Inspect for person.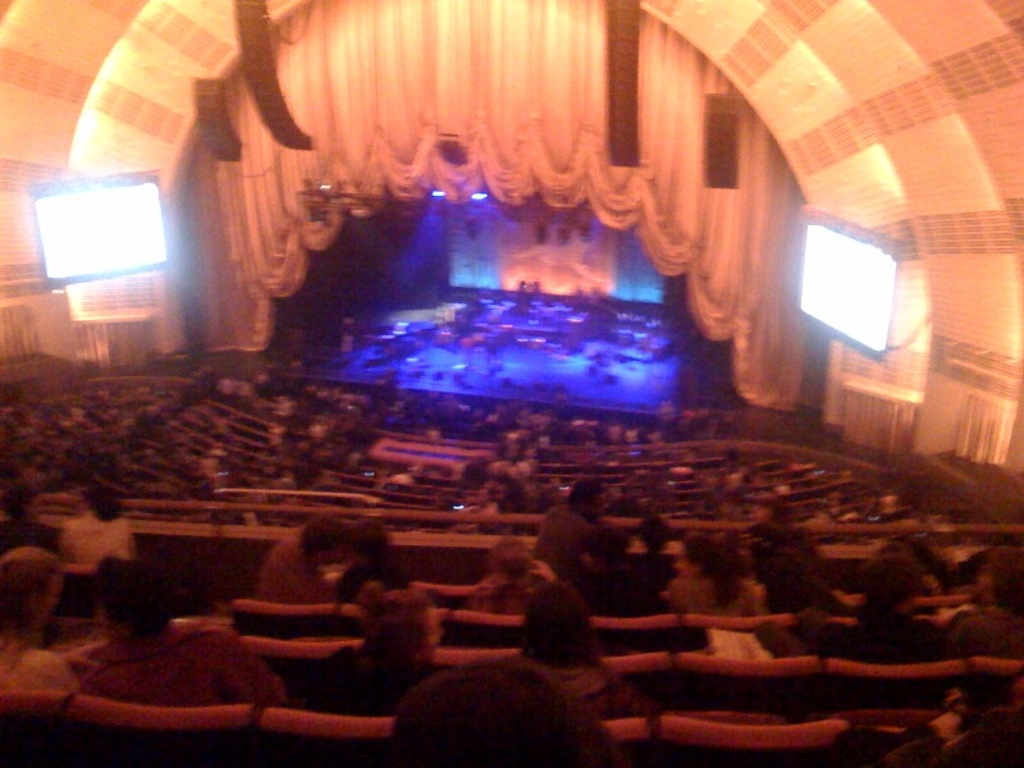
Inspection: 303:582:444:709.
